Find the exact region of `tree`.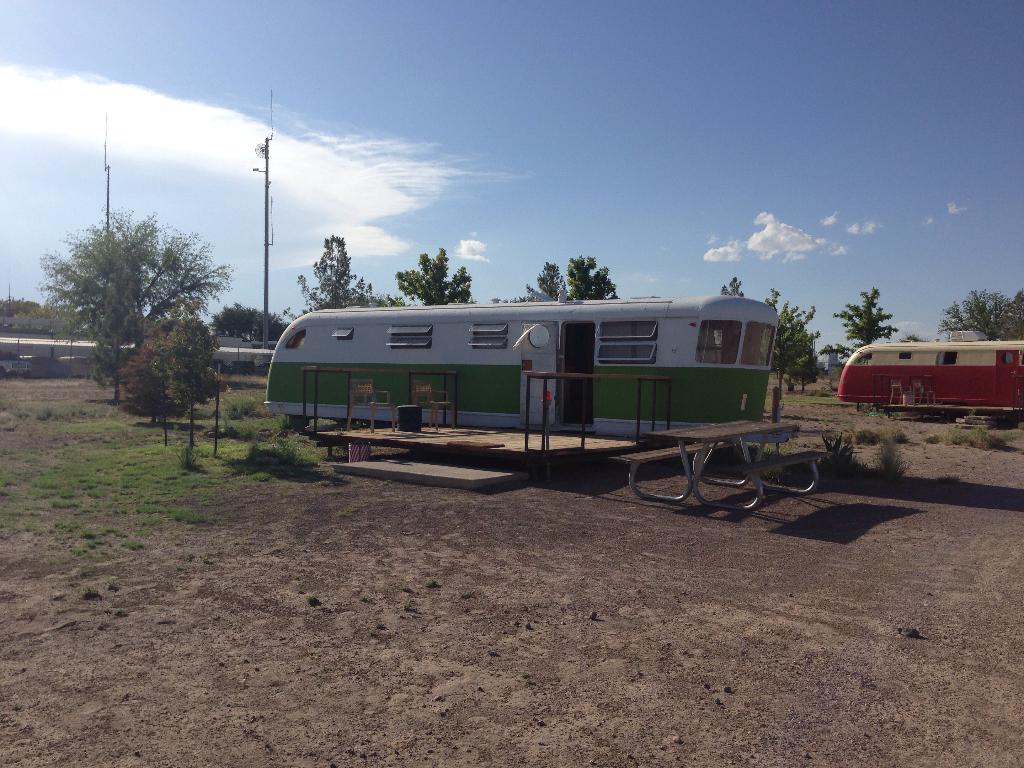
Exact region: l=293, t=233, r=374, b=306.
